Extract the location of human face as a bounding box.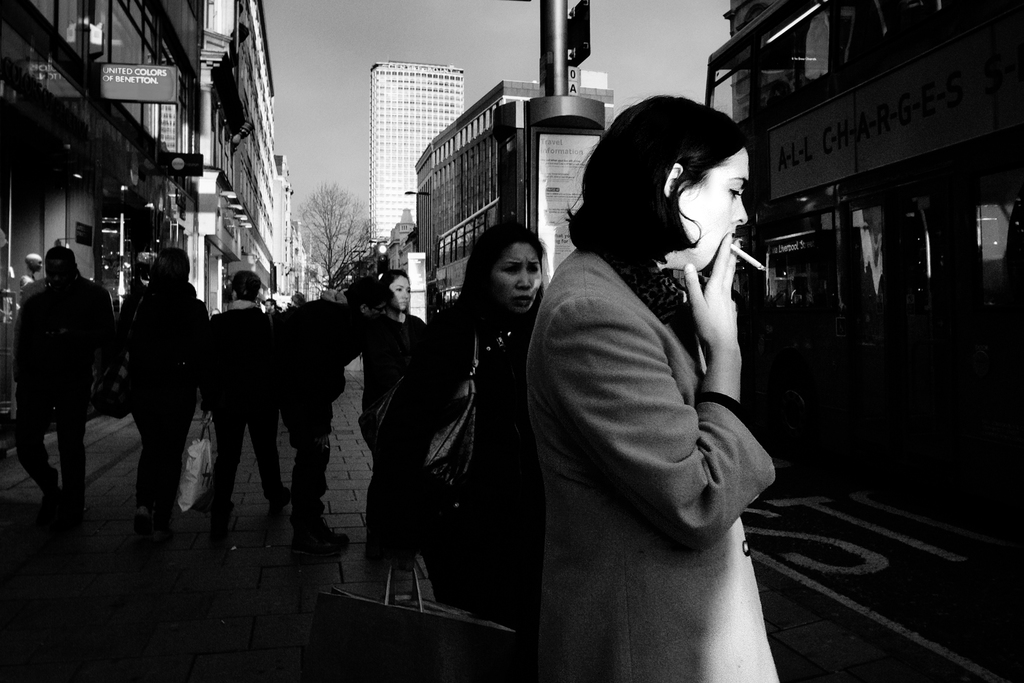
l=493, t=245, r=539, b=315.
